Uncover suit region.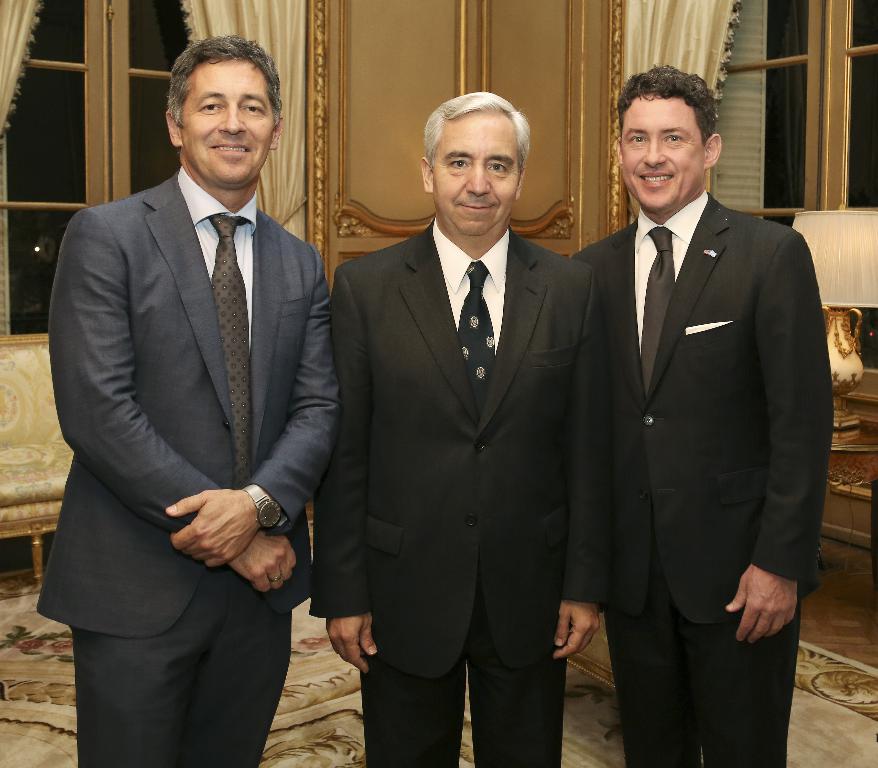
Uncovered: x1=34, y1=161, x2=342, y2=767.
